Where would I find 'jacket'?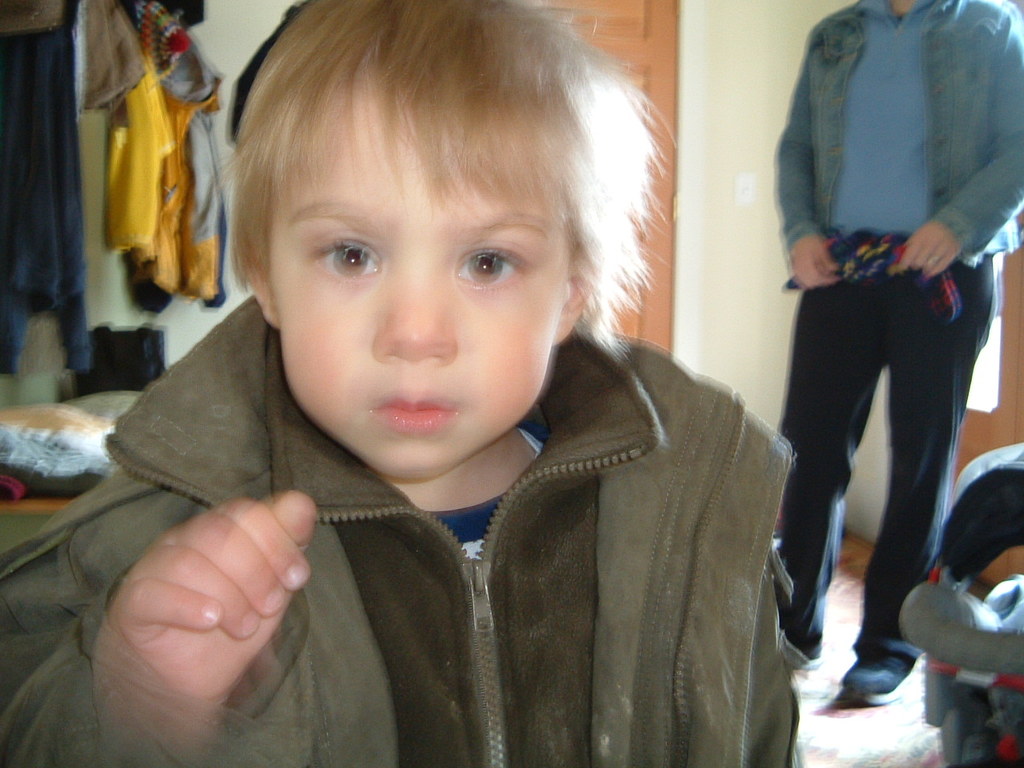
At bbox=(763, 11, 1014, 322).
